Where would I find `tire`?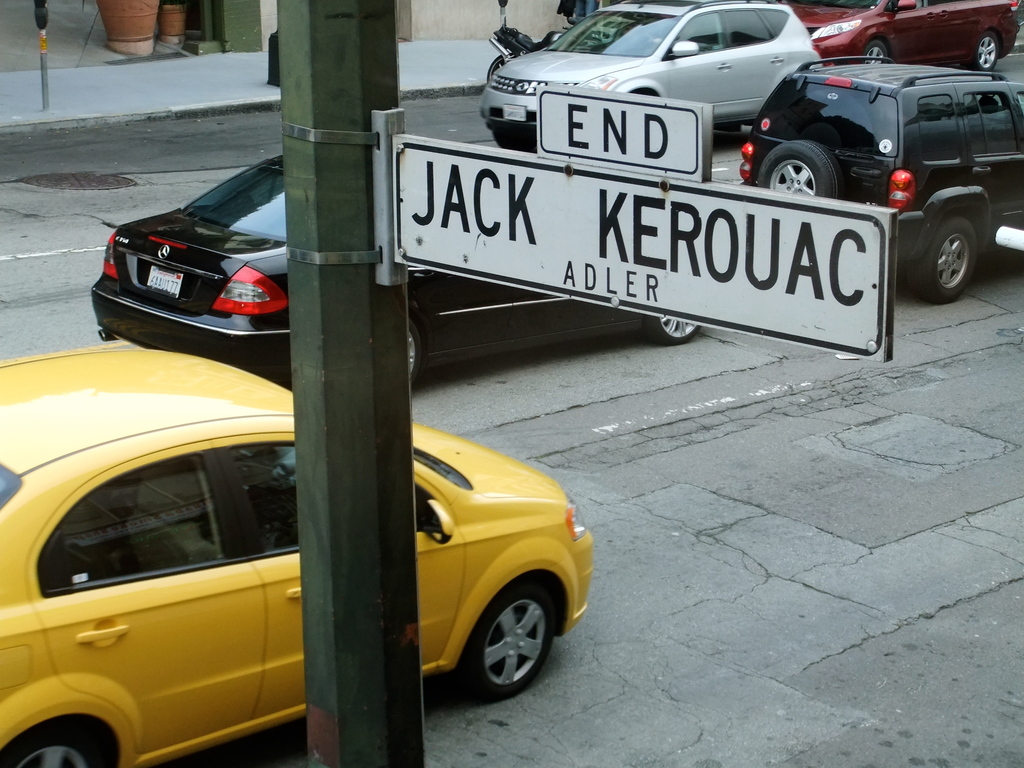
At BBox(486, 120, 537, 155).
